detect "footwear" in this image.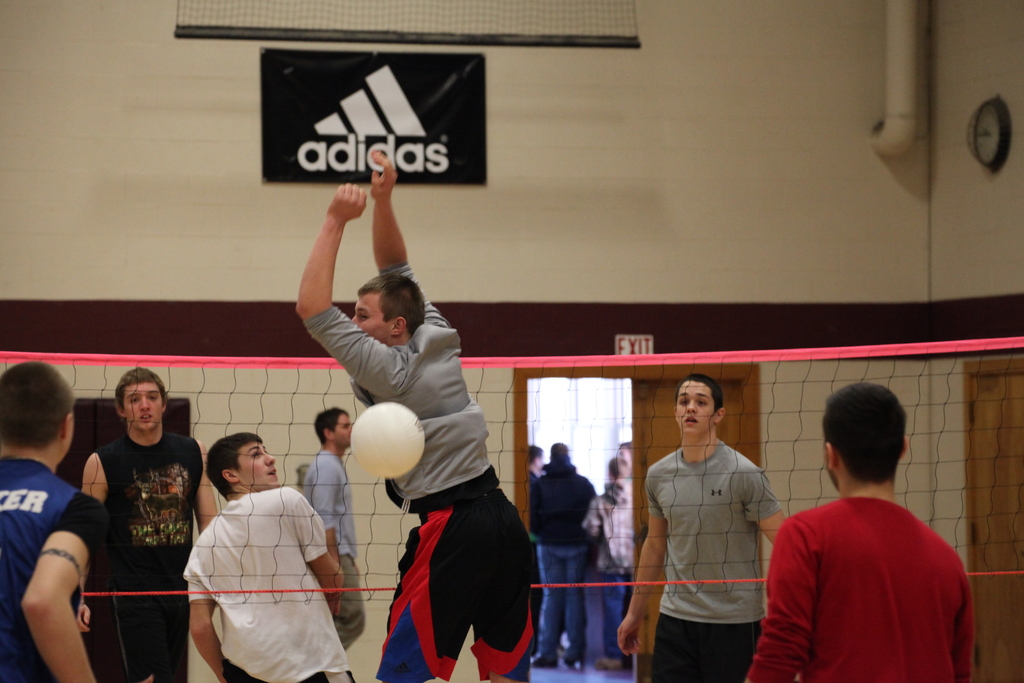
Detection: [left=592, top=655, right=620, bottom=668].
